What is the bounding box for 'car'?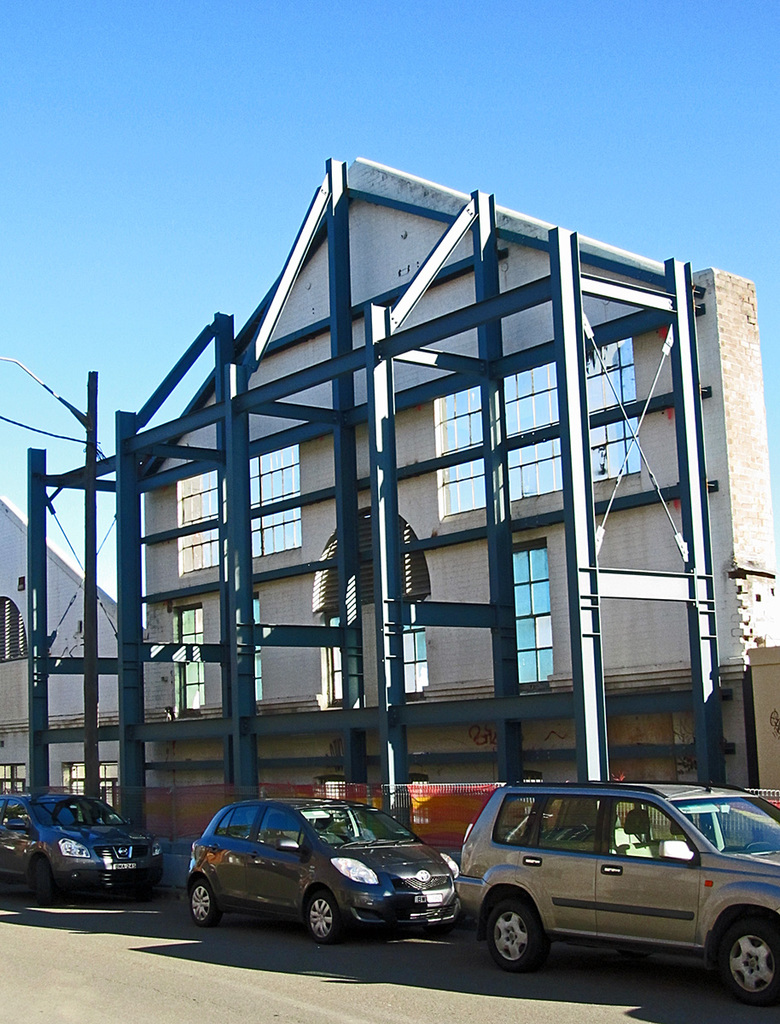
pyautogui.locateOnScreen(0, 791, 164, 897).
